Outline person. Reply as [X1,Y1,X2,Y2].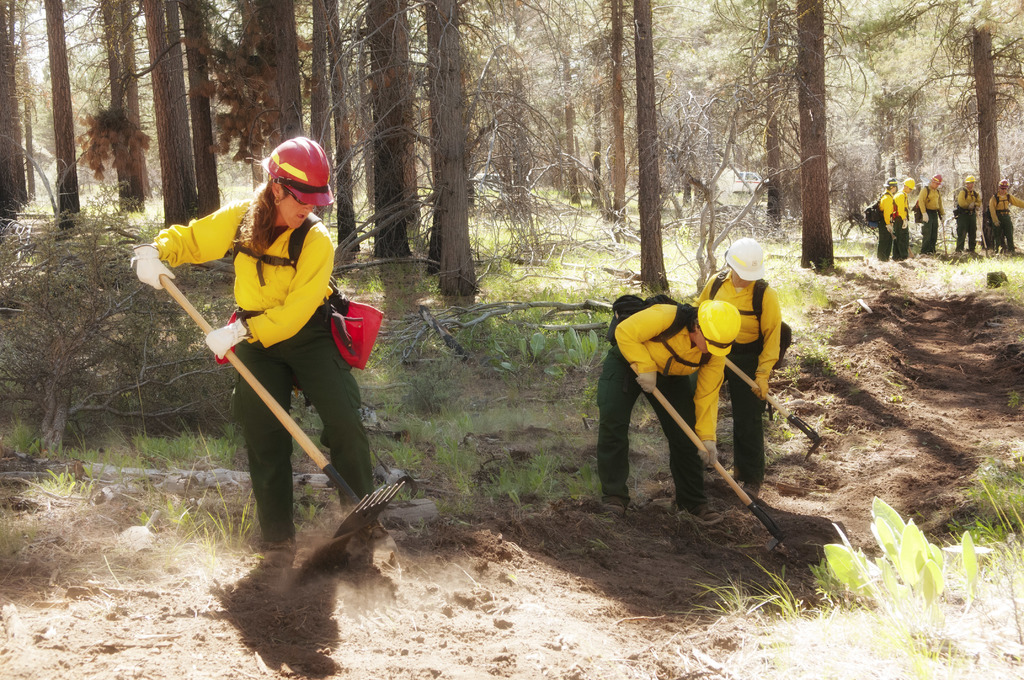
[180,156,375,558].
